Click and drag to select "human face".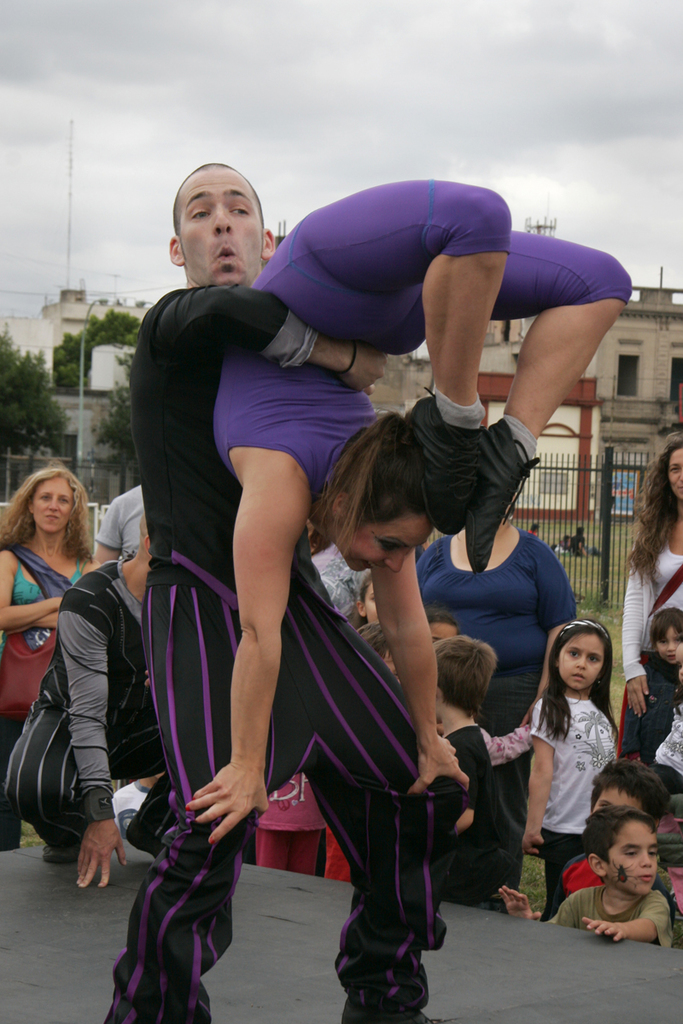
Selection: [x1=178, y1=166, x2=261, y2=292].
